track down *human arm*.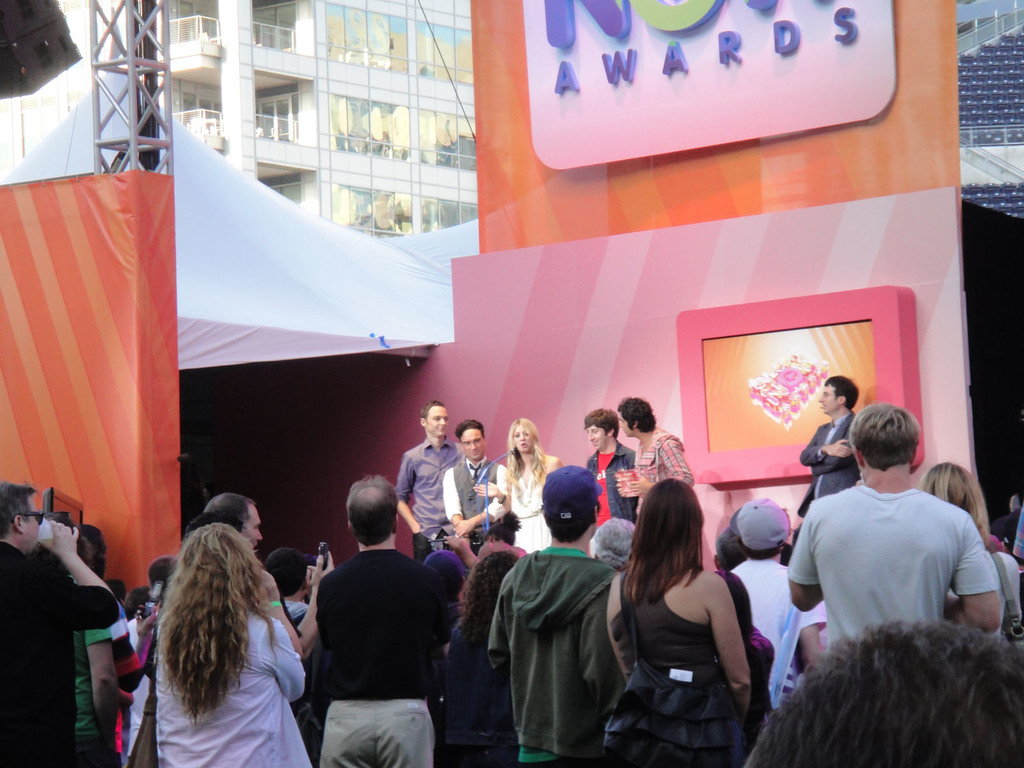
Tracked to BBox(443, 468, 476, 540).
